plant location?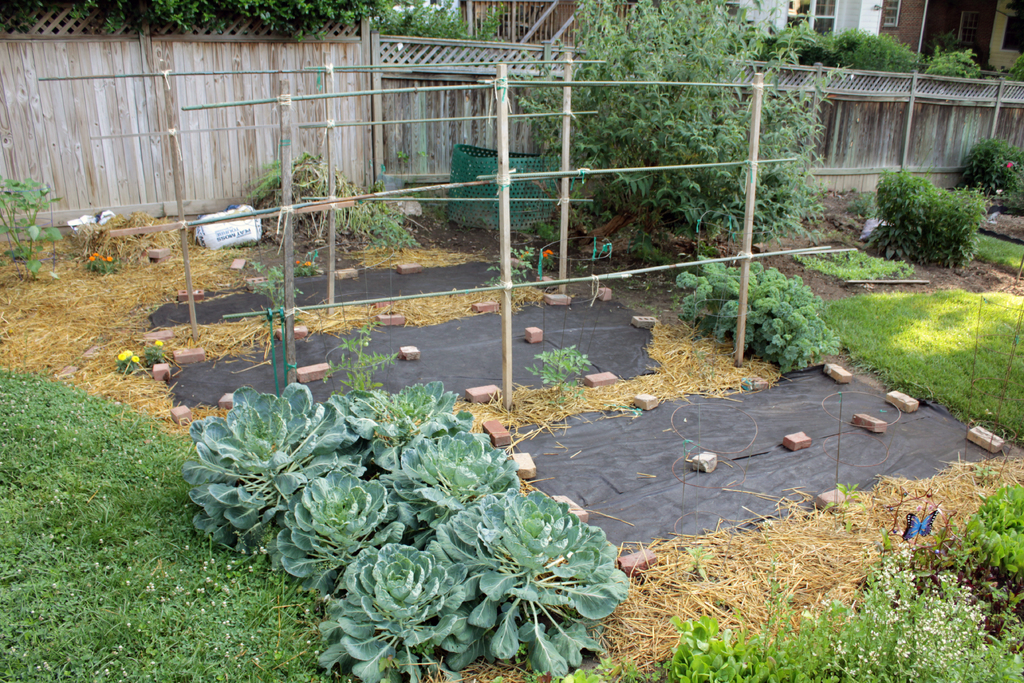
select_region(837, 170, 979, 267)
